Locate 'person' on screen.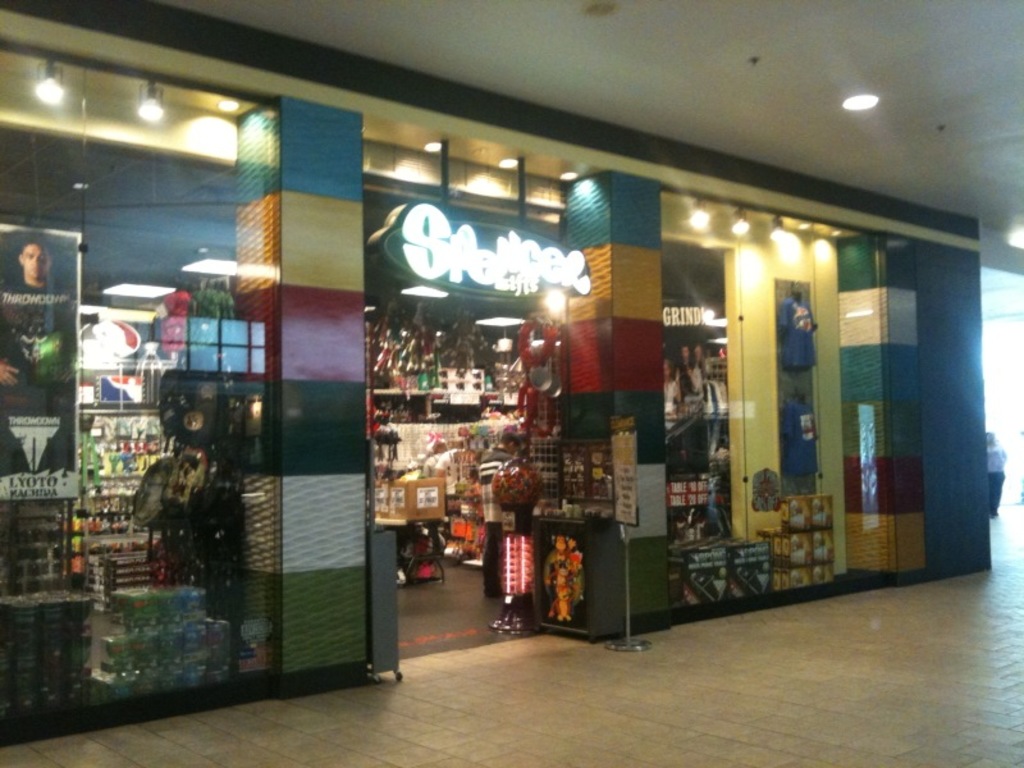
On screen at 662,356,684,429.
